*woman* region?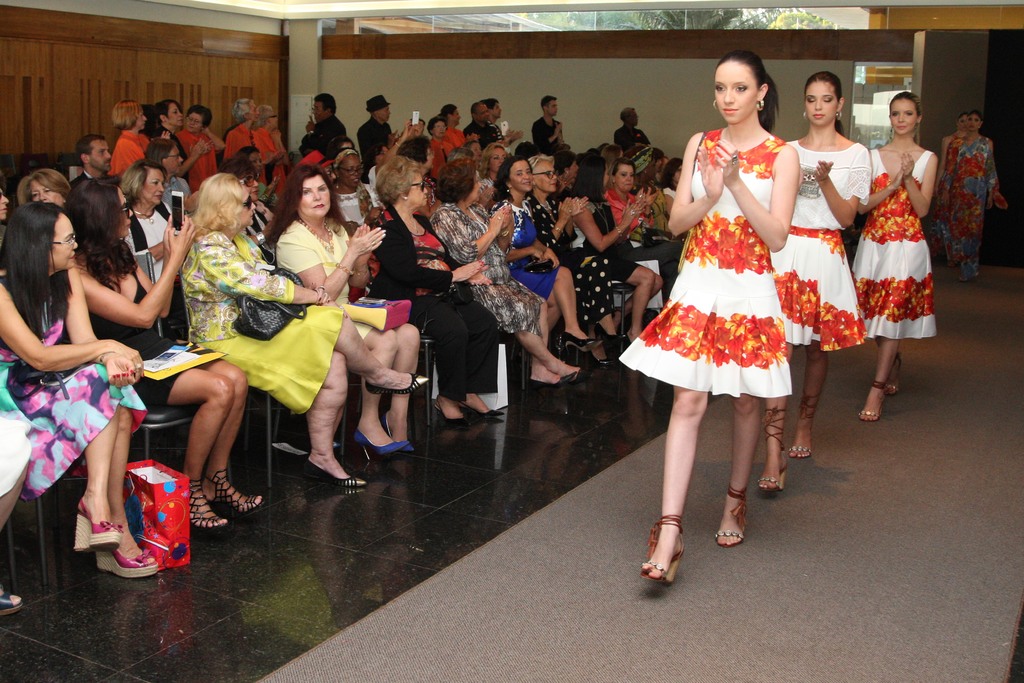
[255, 104, 292, 202]
